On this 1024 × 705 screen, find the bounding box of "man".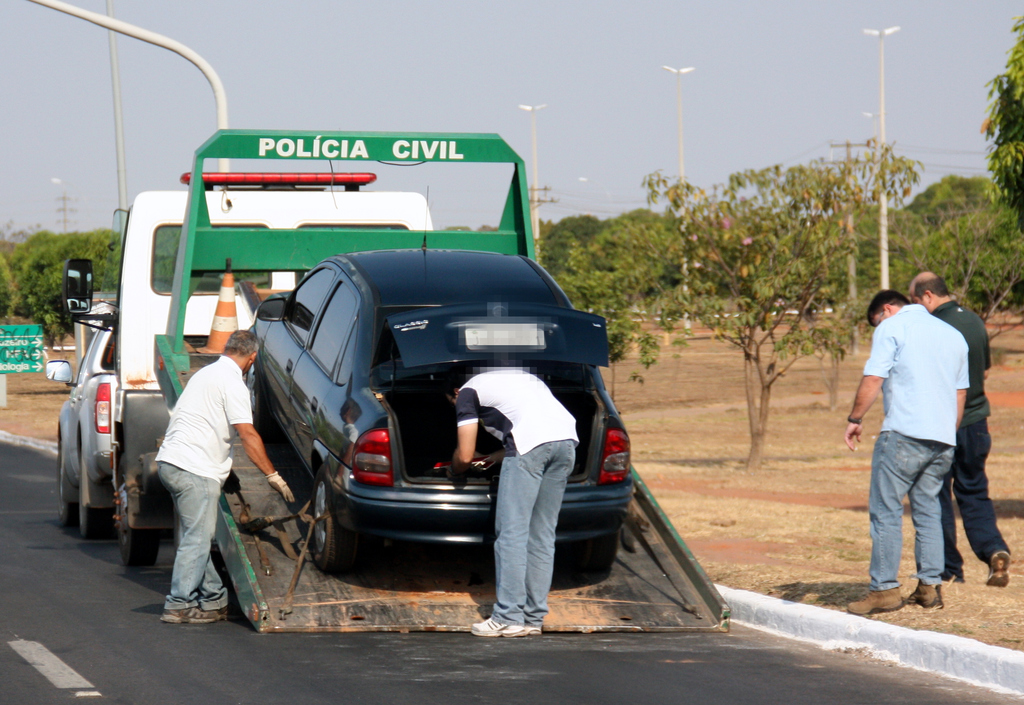
Bounding box: locate(152, 329, 298, 626).
